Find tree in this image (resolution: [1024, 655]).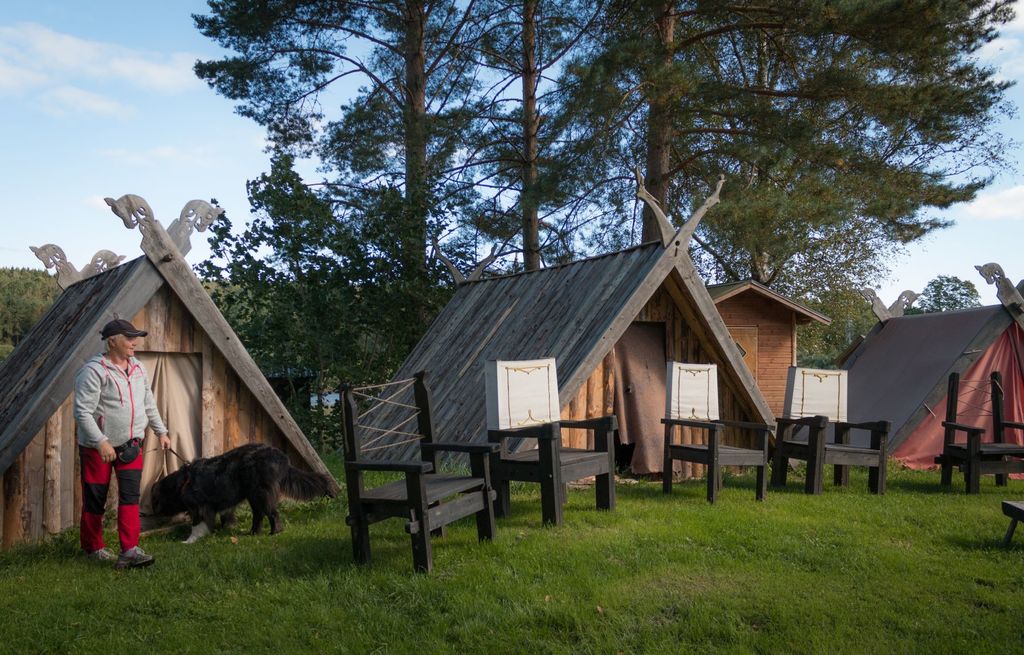
<box>931,272,979,330</box>.
